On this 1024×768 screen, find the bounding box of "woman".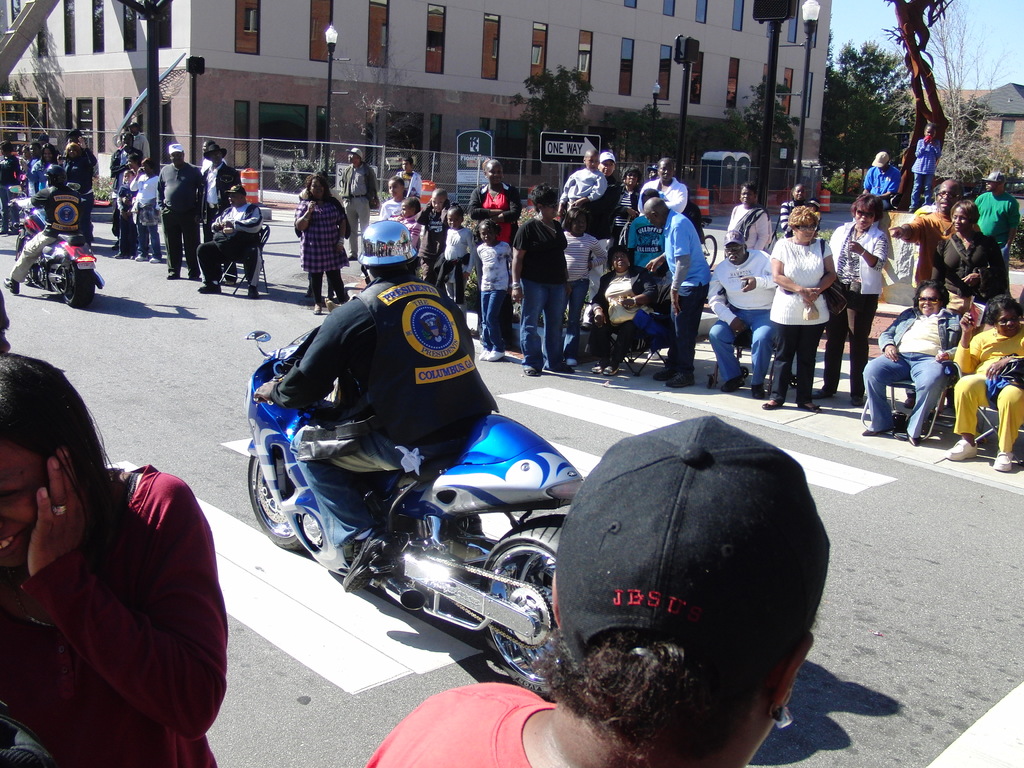
Bounding box: (860, 279, 961, 440).
